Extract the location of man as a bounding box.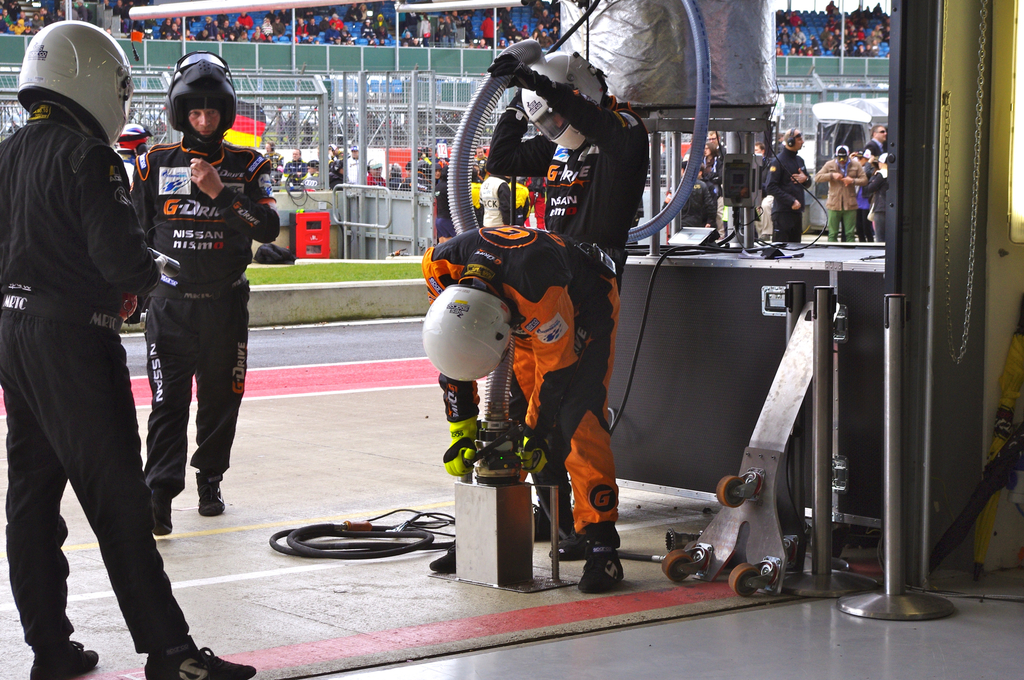
crop(538, 10, 550, 28).
